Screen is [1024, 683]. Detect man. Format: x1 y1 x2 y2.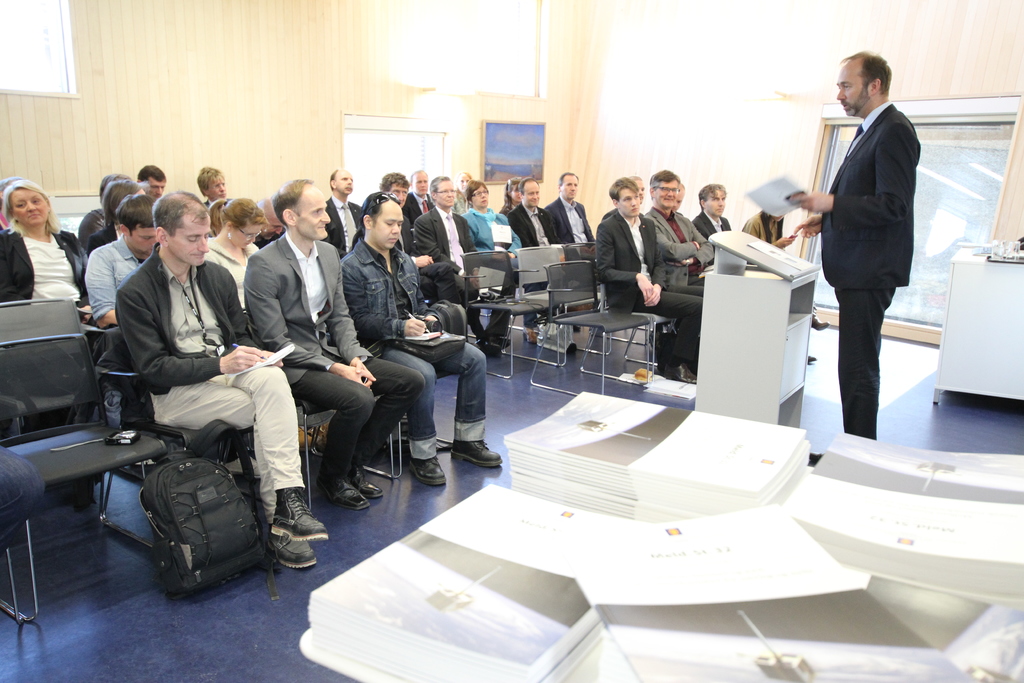
692 186 739 240.
